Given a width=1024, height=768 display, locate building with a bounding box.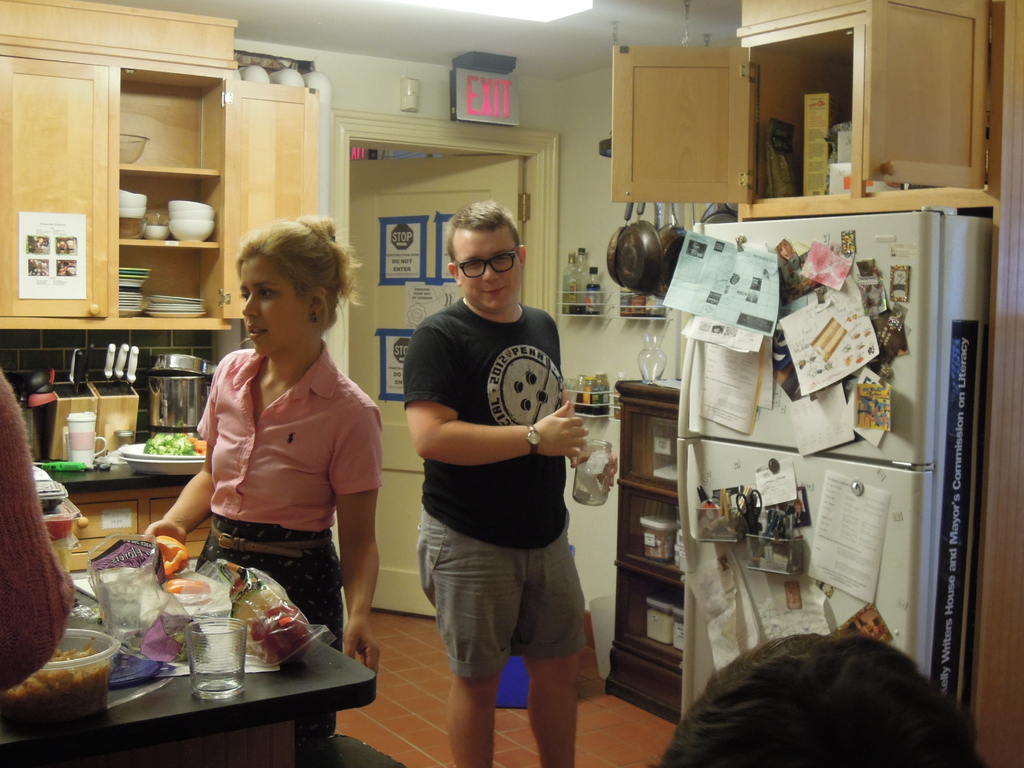
Located: box(0, 0, 1023, 767).
